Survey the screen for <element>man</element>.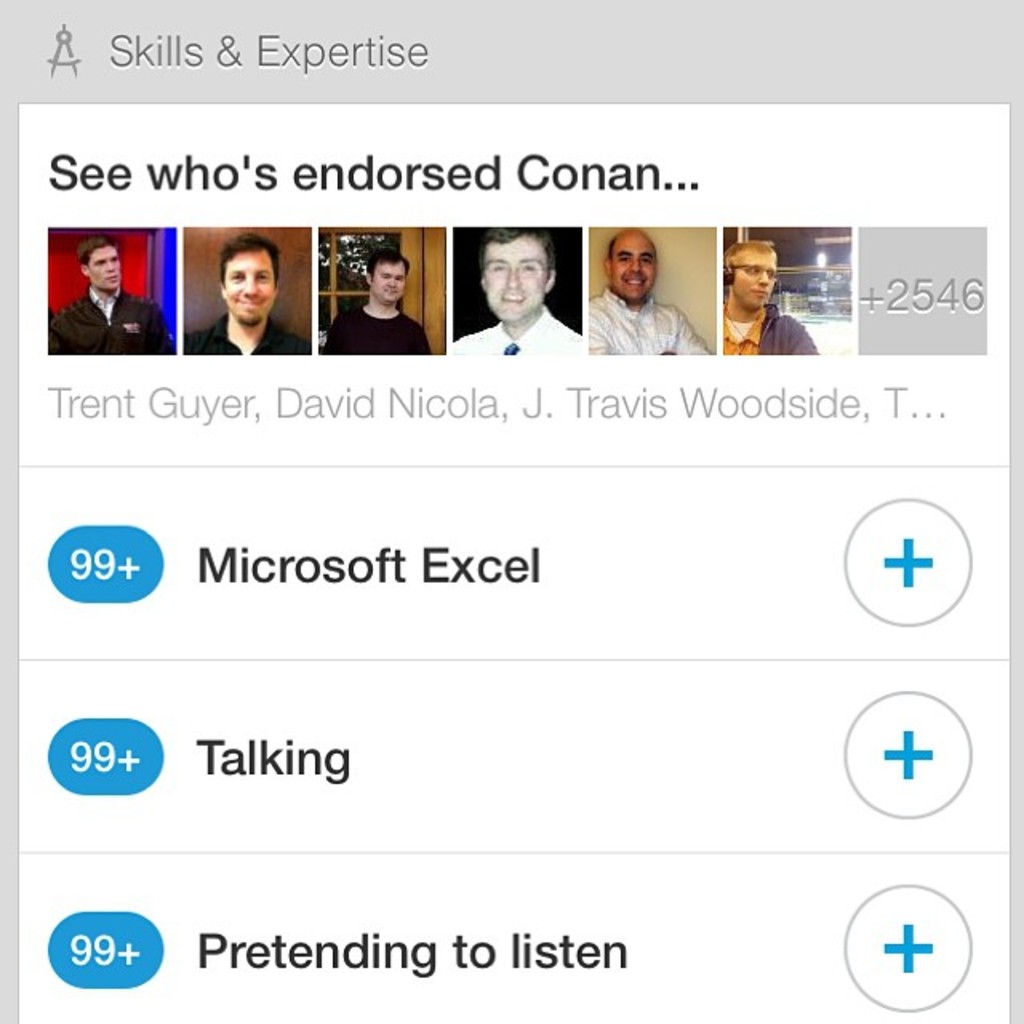
Survey found: locate(594, 226, 710, 354).
